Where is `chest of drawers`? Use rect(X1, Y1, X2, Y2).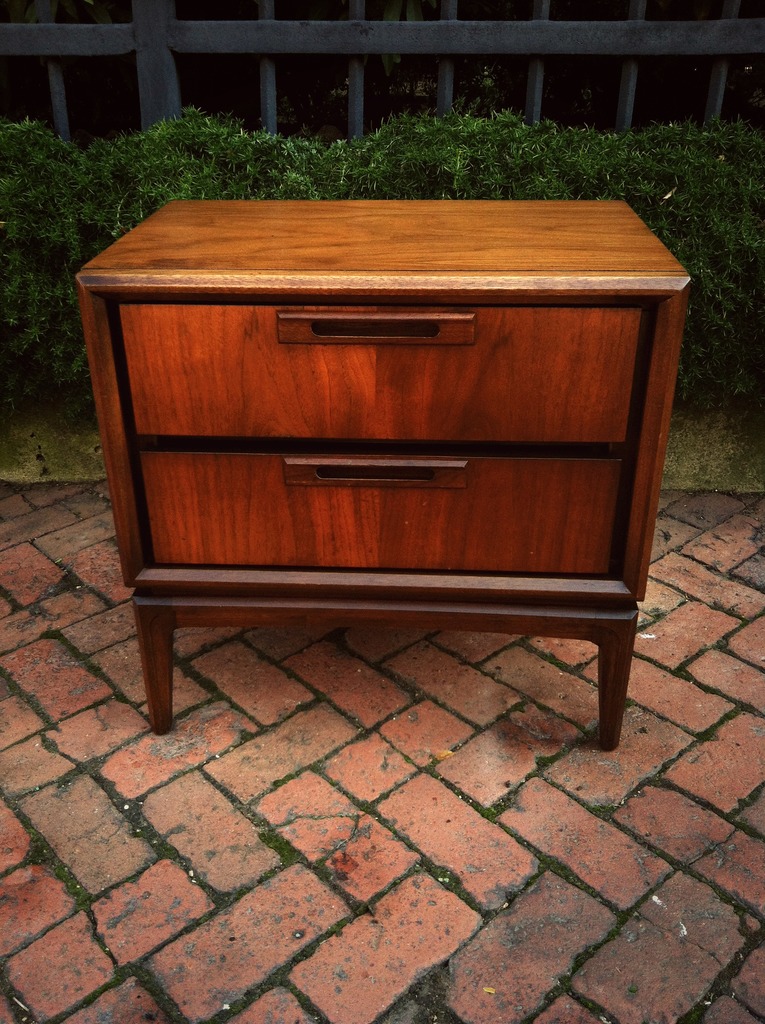
rect(74, 197, 691, 750).
